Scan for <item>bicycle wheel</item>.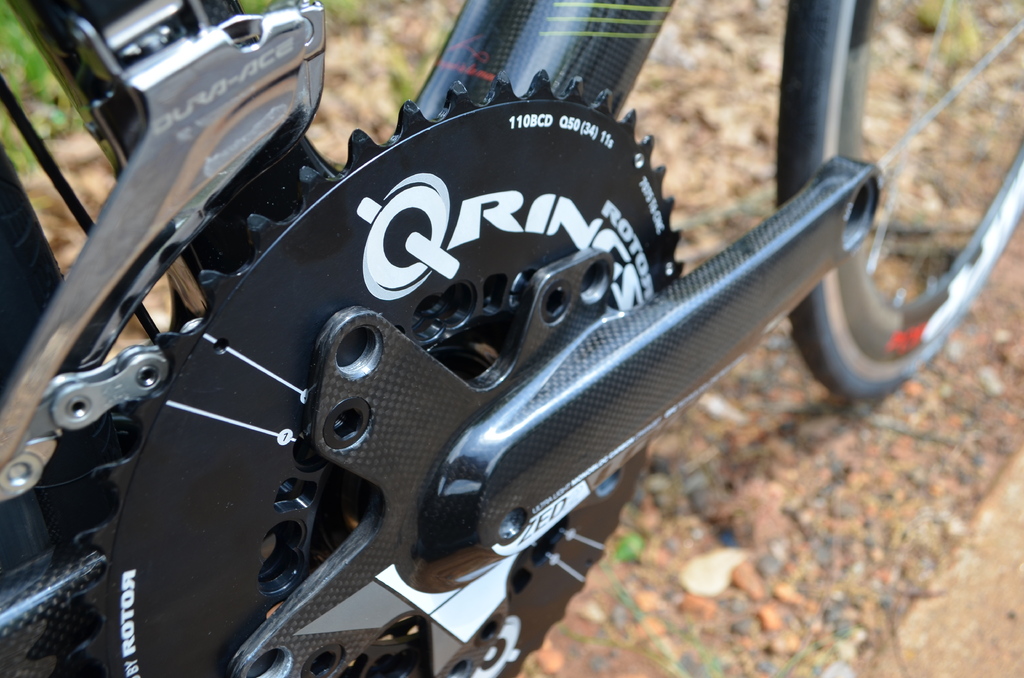
Scan result: crop(788, 45, 1011, 408).
